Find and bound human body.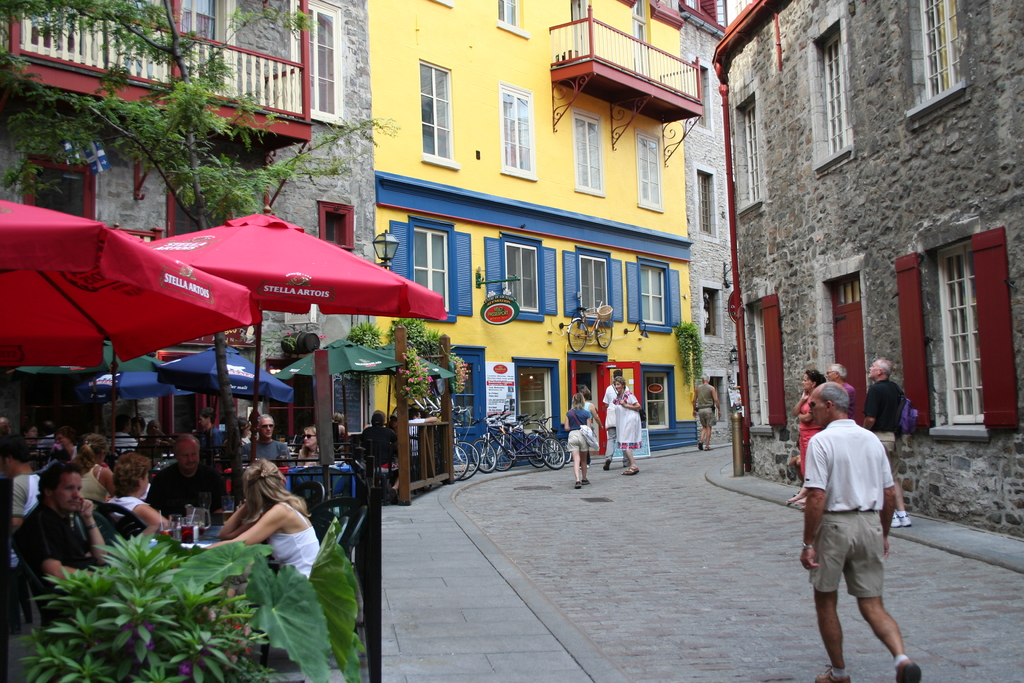
Bound: x1=611 y1=387 x2=646 y2=473.
